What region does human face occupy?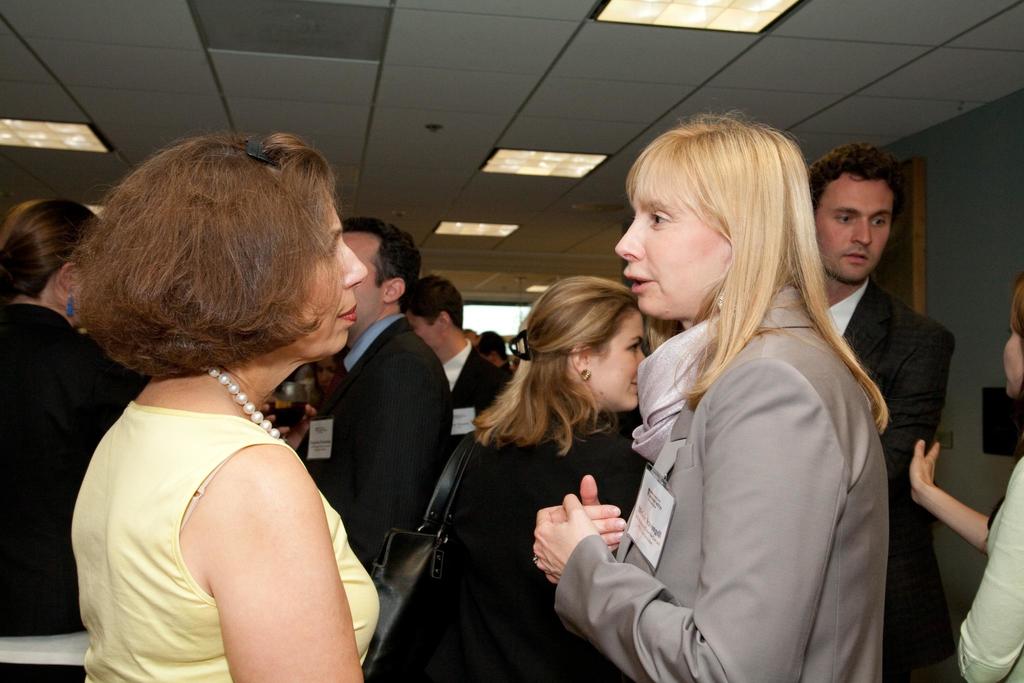
Rect(285, 200, 366, 358).
